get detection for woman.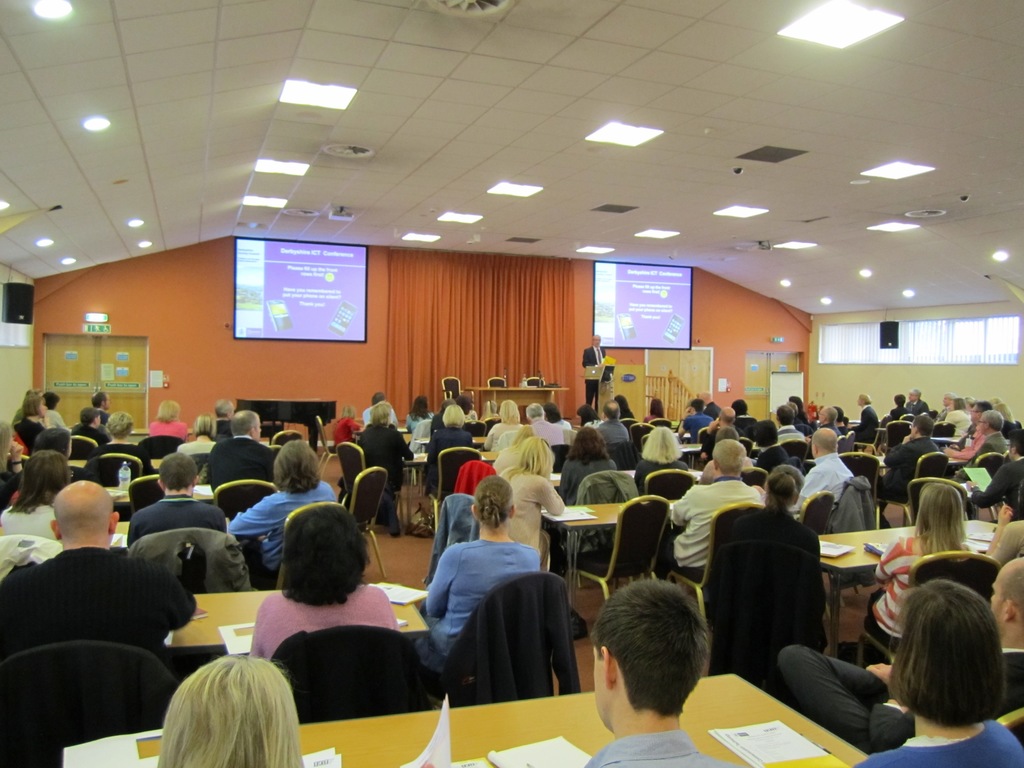
Detection: 628, 414, 696, 513.
